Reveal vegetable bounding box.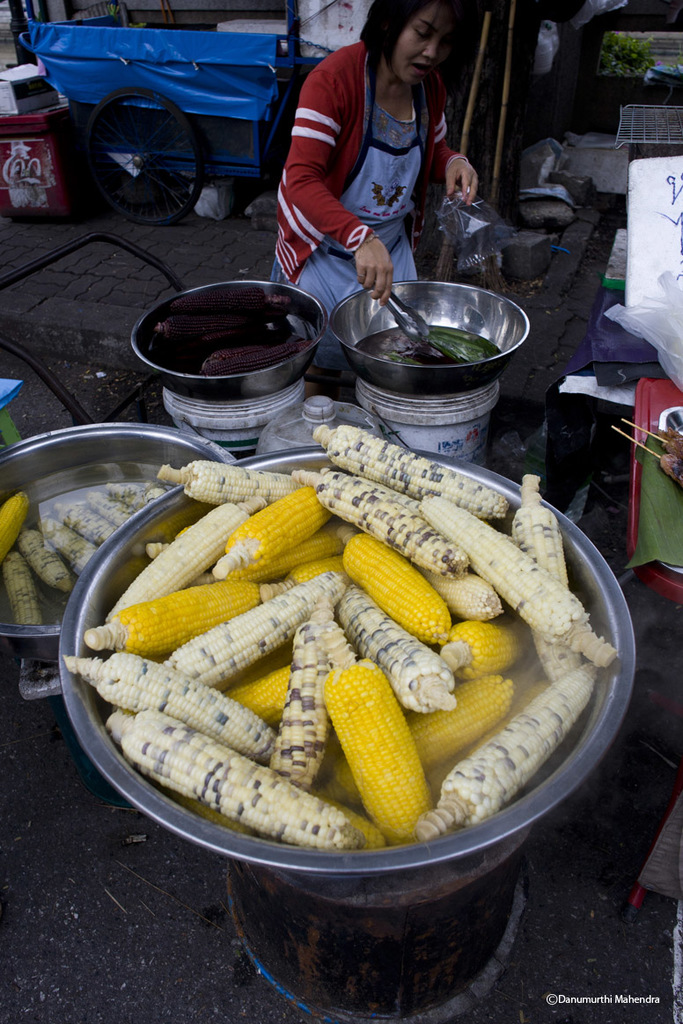
Revealed: 324, 655, 431, 832.
